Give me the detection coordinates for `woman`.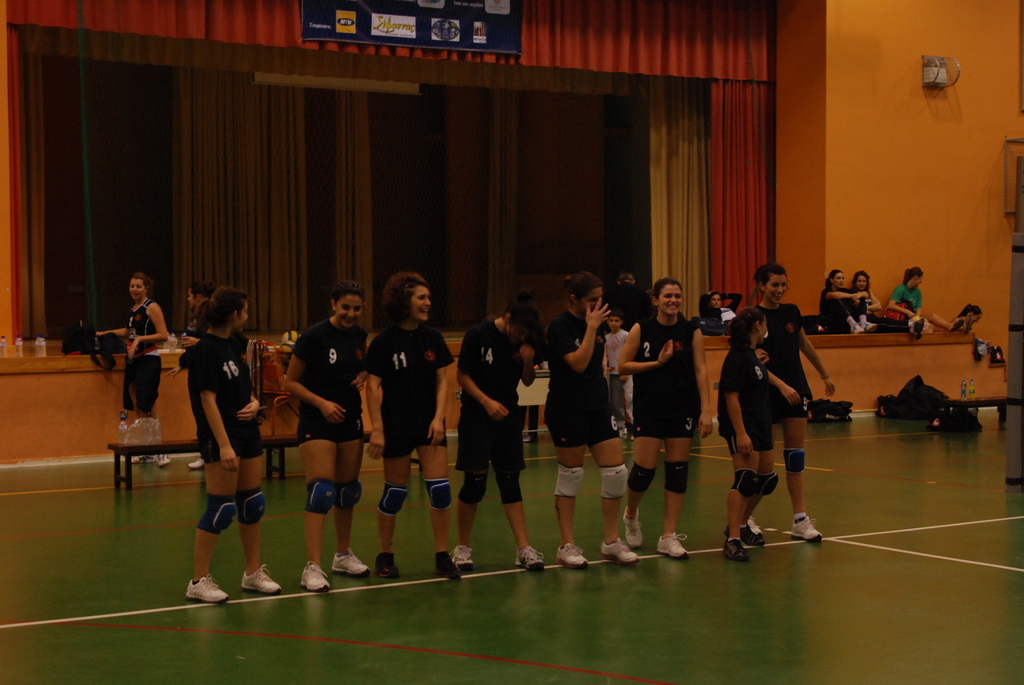
rect(542, 273, 638, 568).
